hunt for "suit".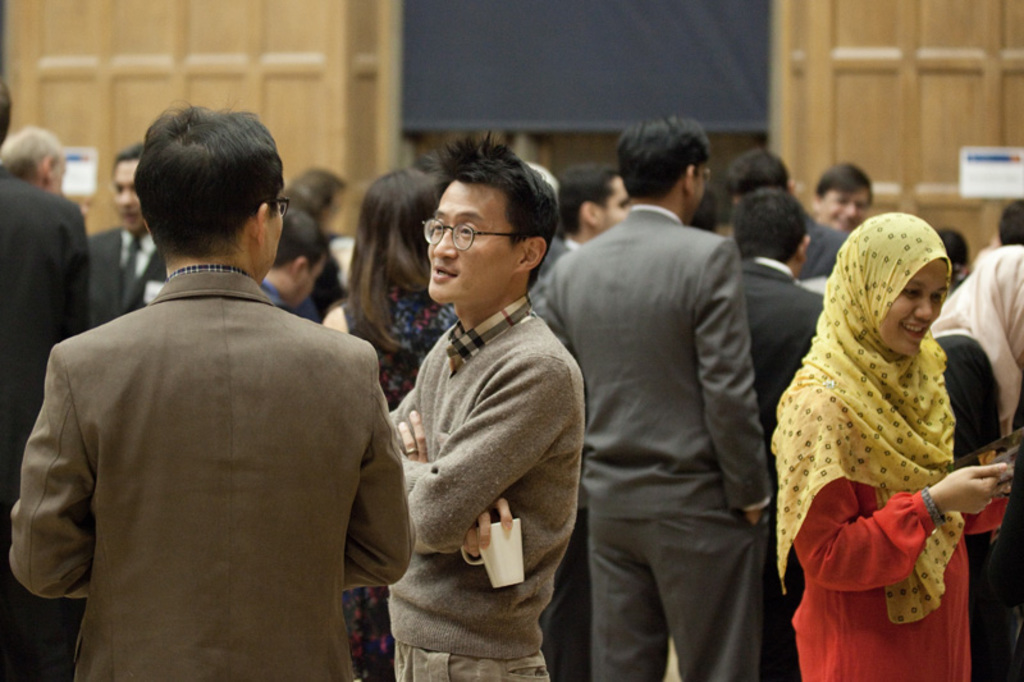
Hunted down at bbox(552, 125, 799, 669).
